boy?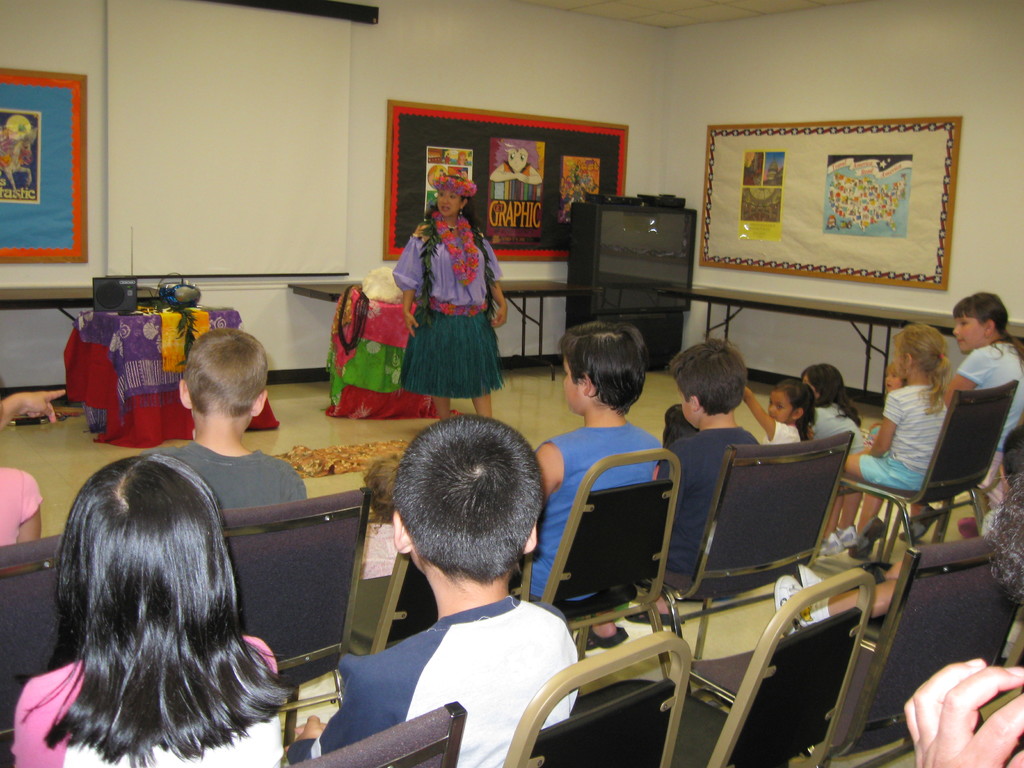
bbox=(274, 413, 604, 767)
